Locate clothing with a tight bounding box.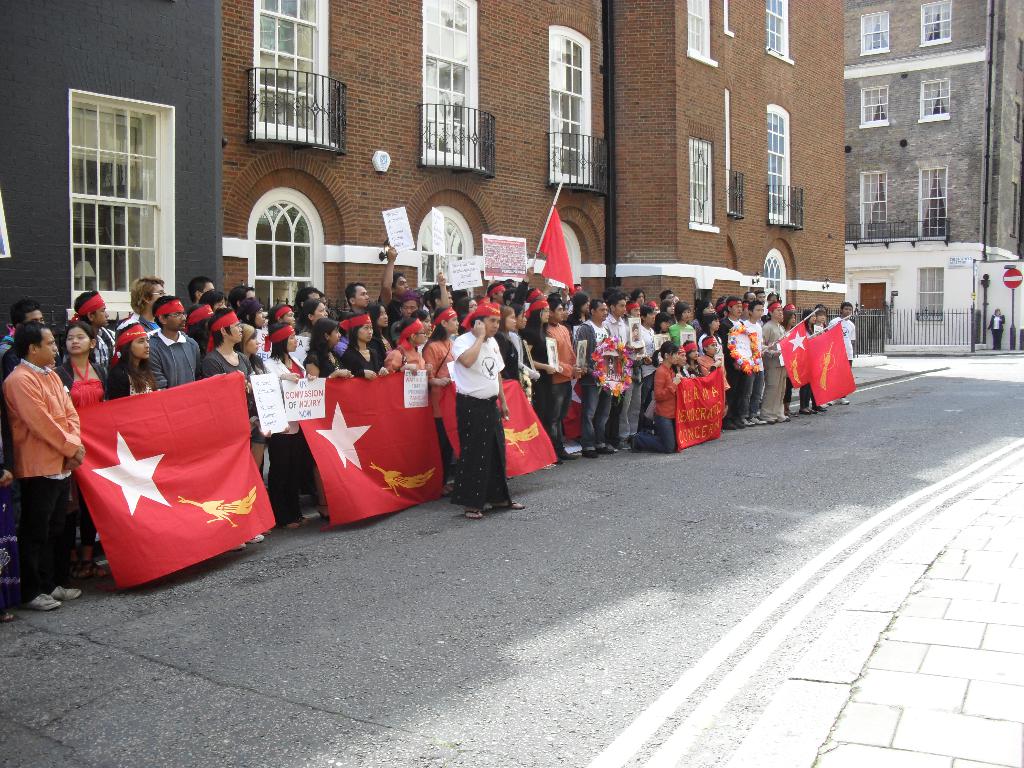
BBox(598, 323, 629, 431).
